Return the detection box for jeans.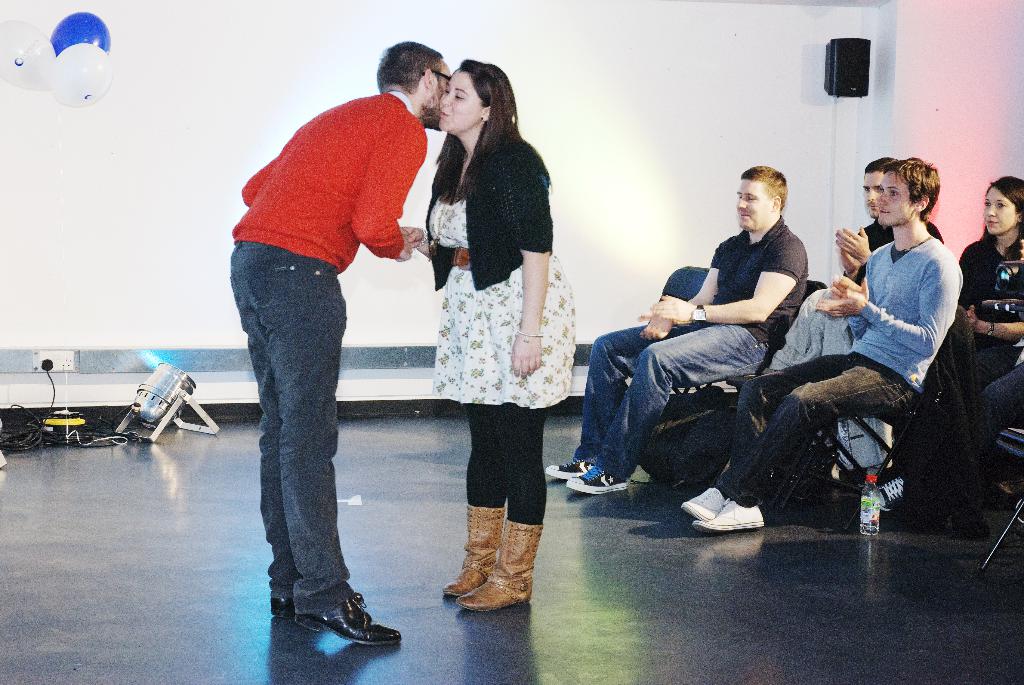
{"left": 574, "top": 319, "right": 767, "bottom": 477}.
